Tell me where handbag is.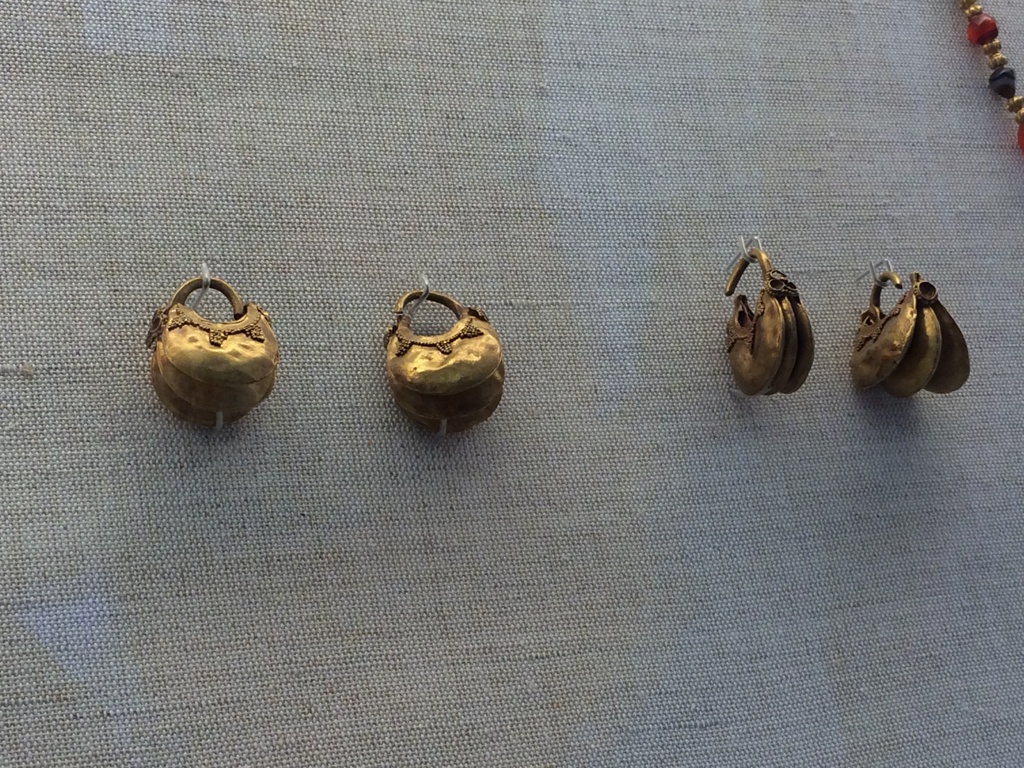
handbag is at rect(384, 291, 507, 435).
